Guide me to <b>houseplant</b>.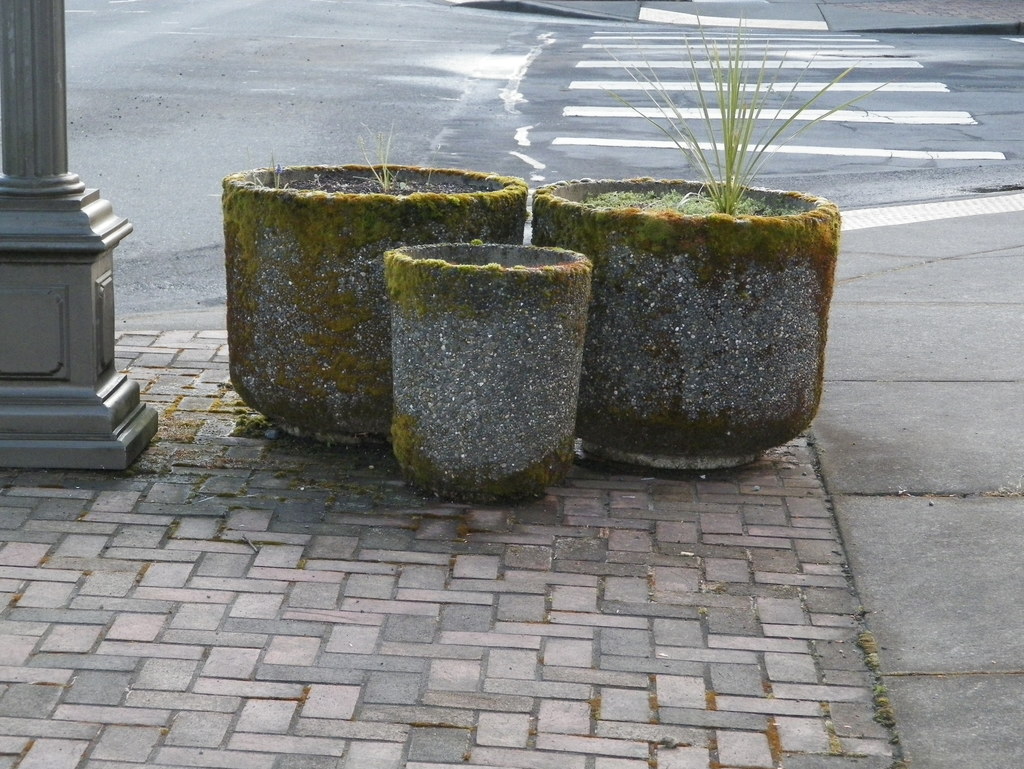
Guidance: [531,1,896,475].
